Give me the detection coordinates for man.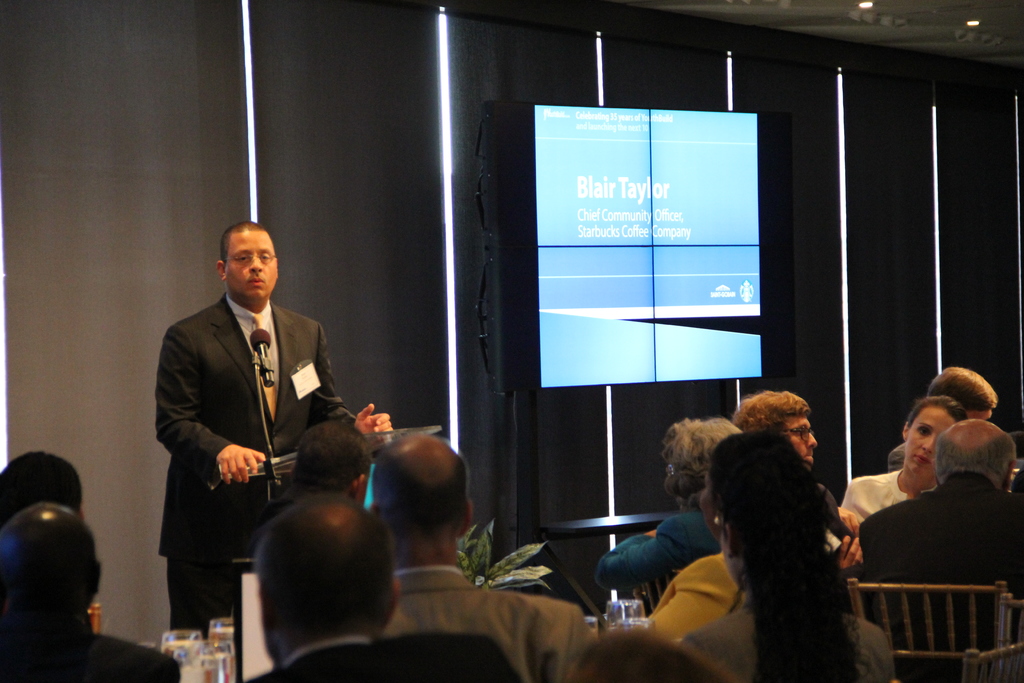
[left=372, top=428, right=597, bottom=682].
